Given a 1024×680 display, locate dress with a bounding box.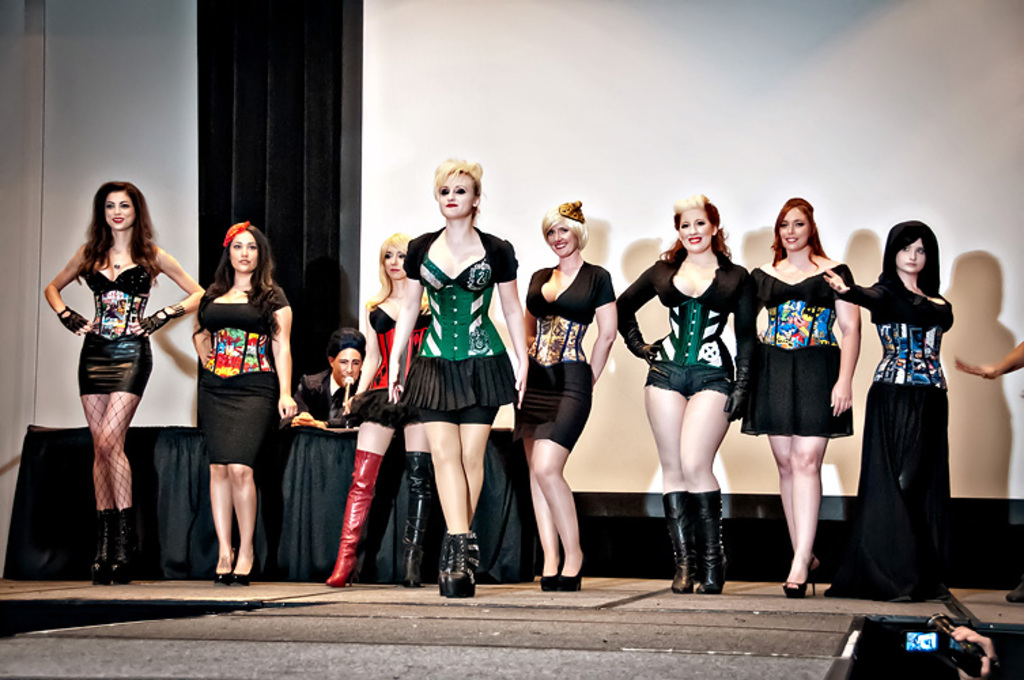
Located: [643, 277, 734, 394].
